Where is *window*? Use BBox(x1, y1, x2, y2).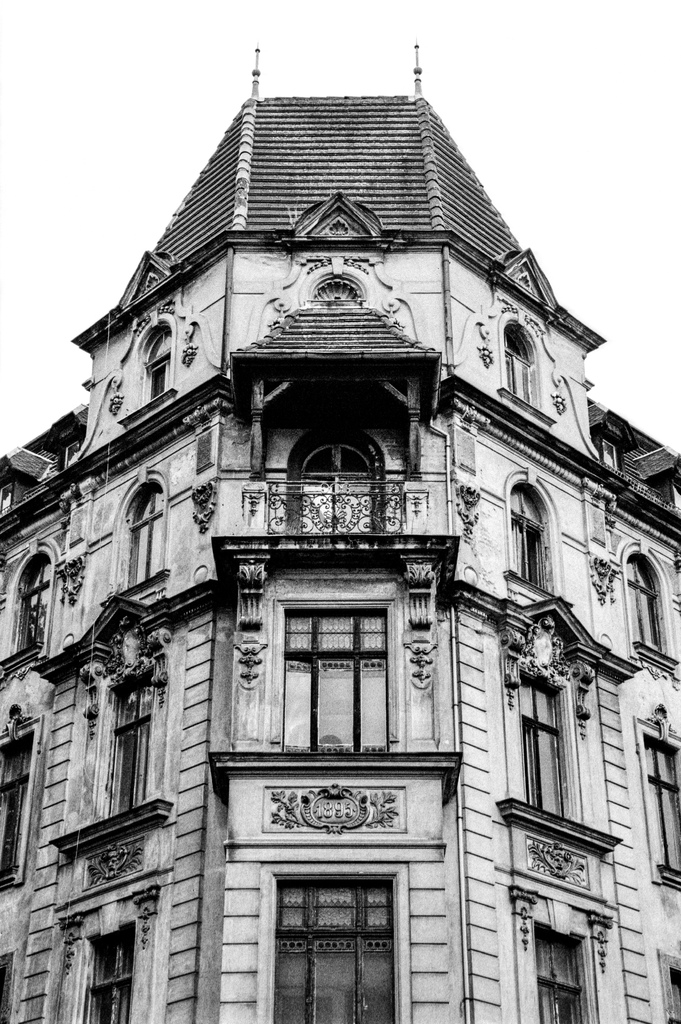
BBox(501, 480, 553, 589).
